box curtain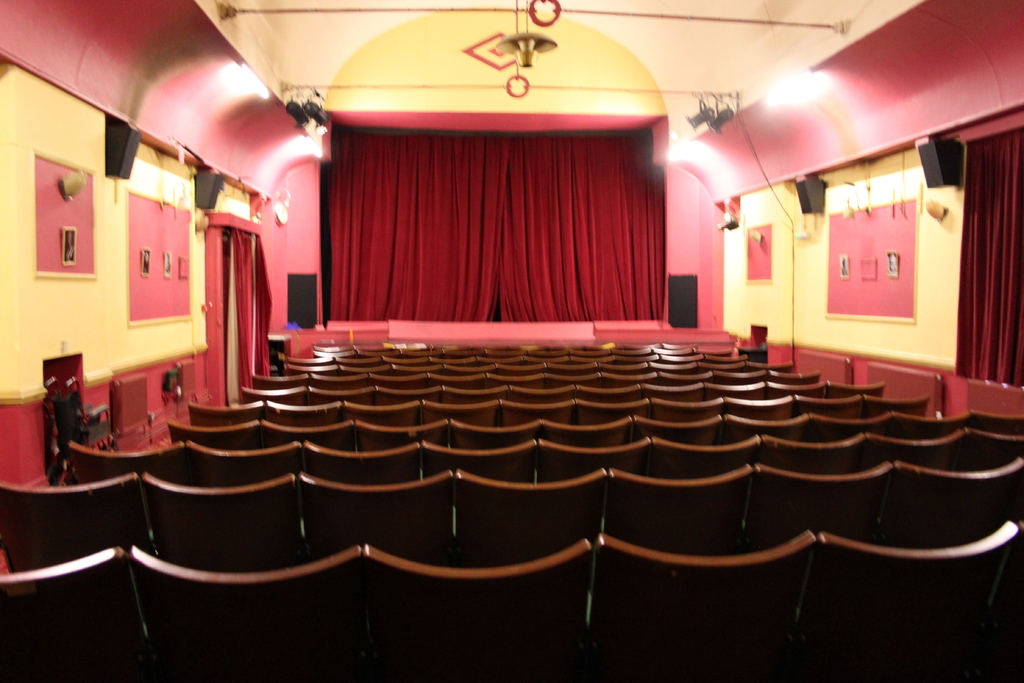
(304,115,670,366)
